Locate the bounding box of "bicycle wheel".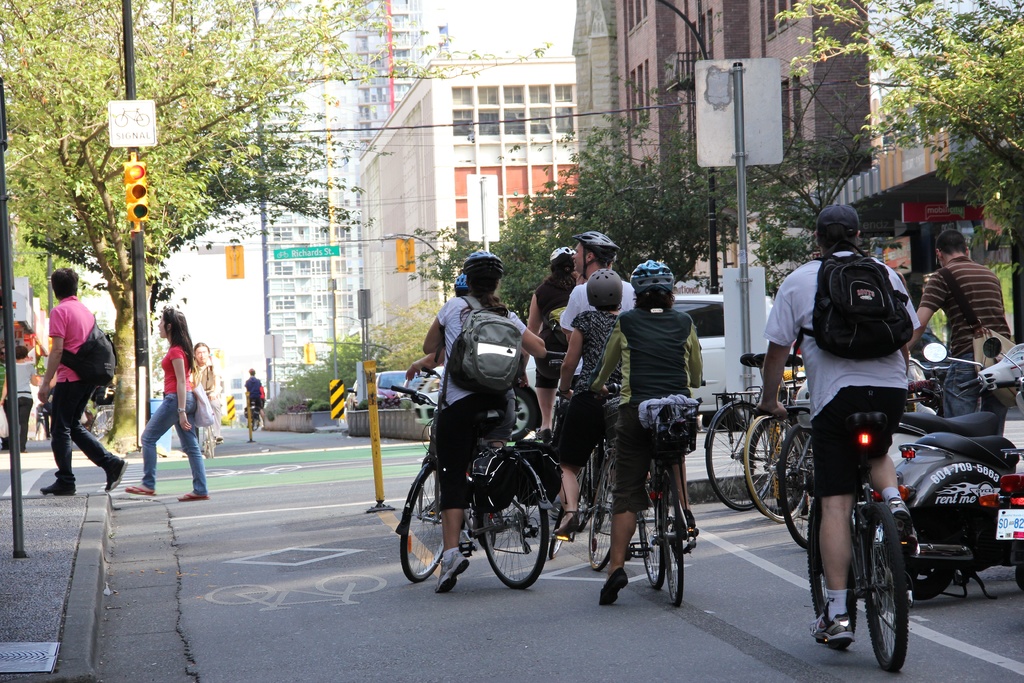
Bounding box: 637,465,665,591.
